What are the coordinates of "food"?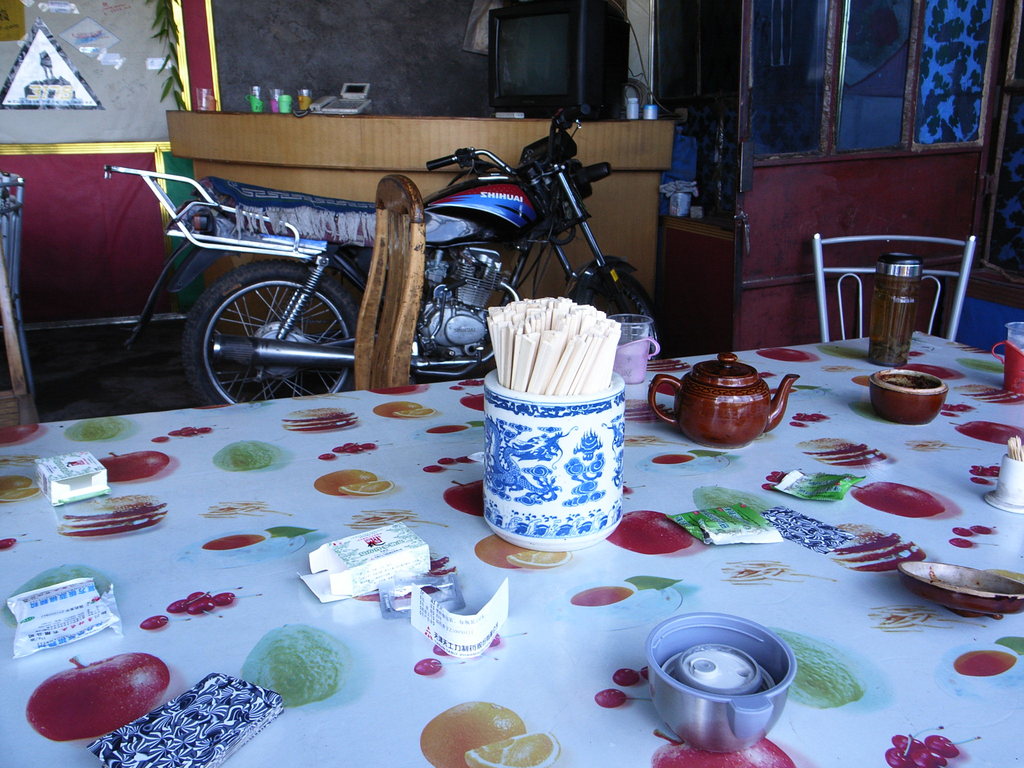
[x1=2, y1=477, x2=38, y2=504].
